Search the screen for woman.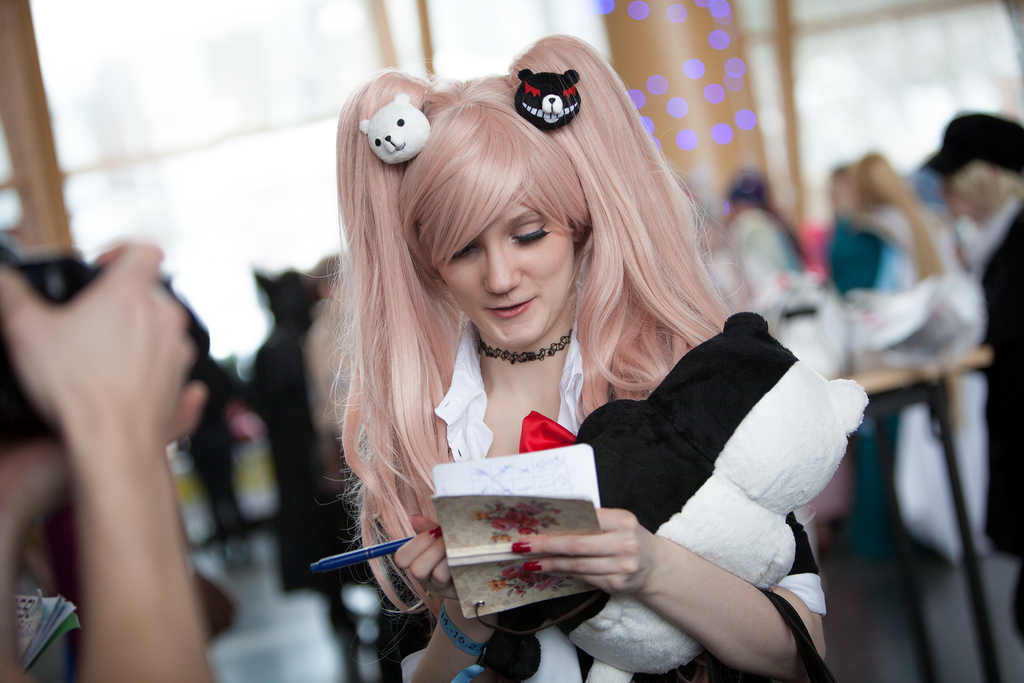
Found at <box>838,156,980,567</box>.
